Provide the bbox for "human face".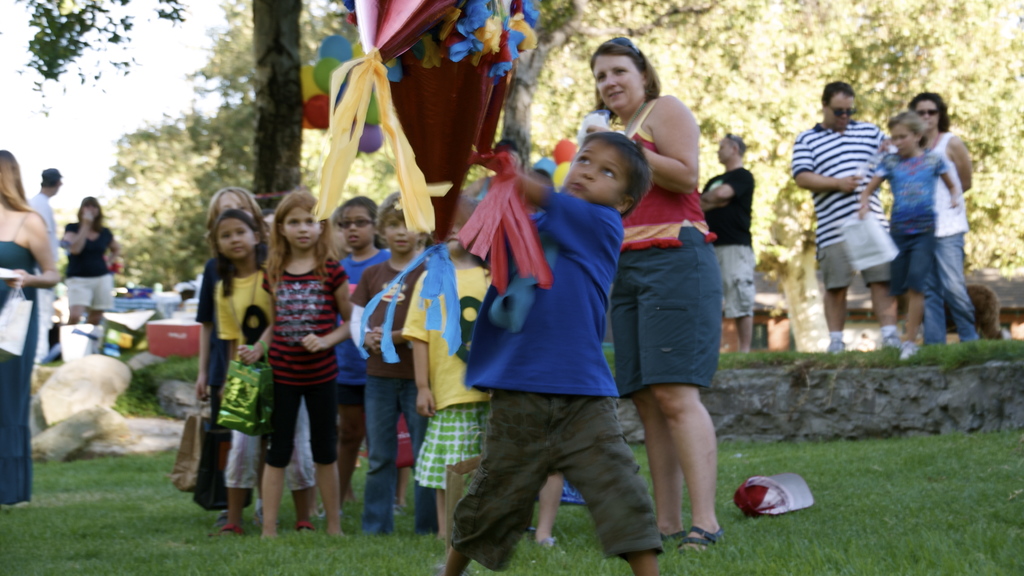
(891,118,919,160).
